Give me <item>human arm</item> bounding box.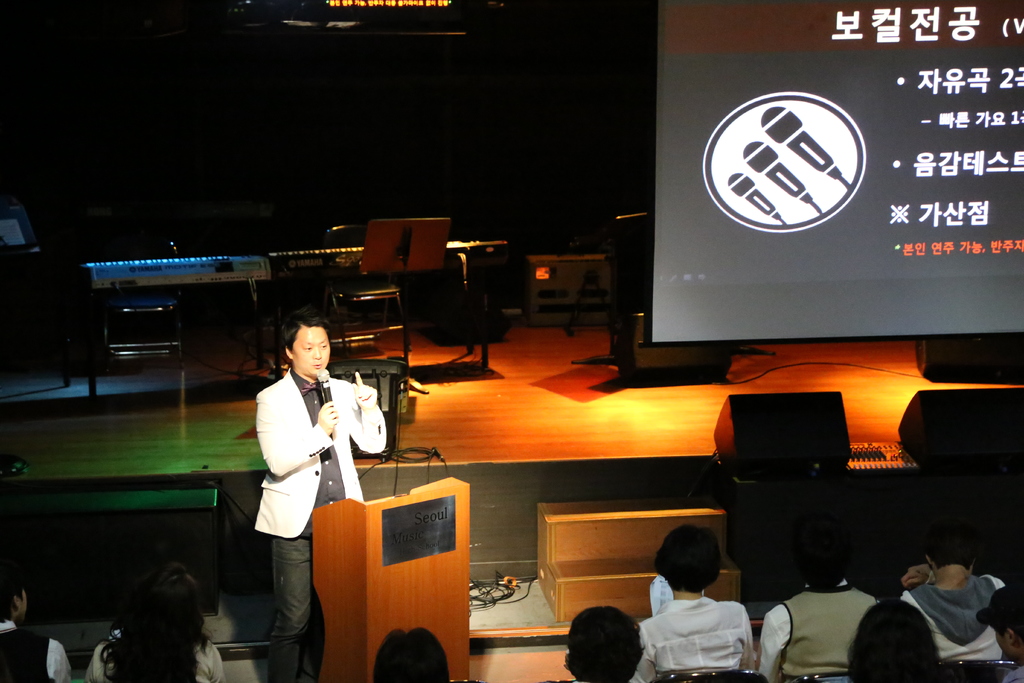
[x1=254, y1=379, x2=342, y2=493].
